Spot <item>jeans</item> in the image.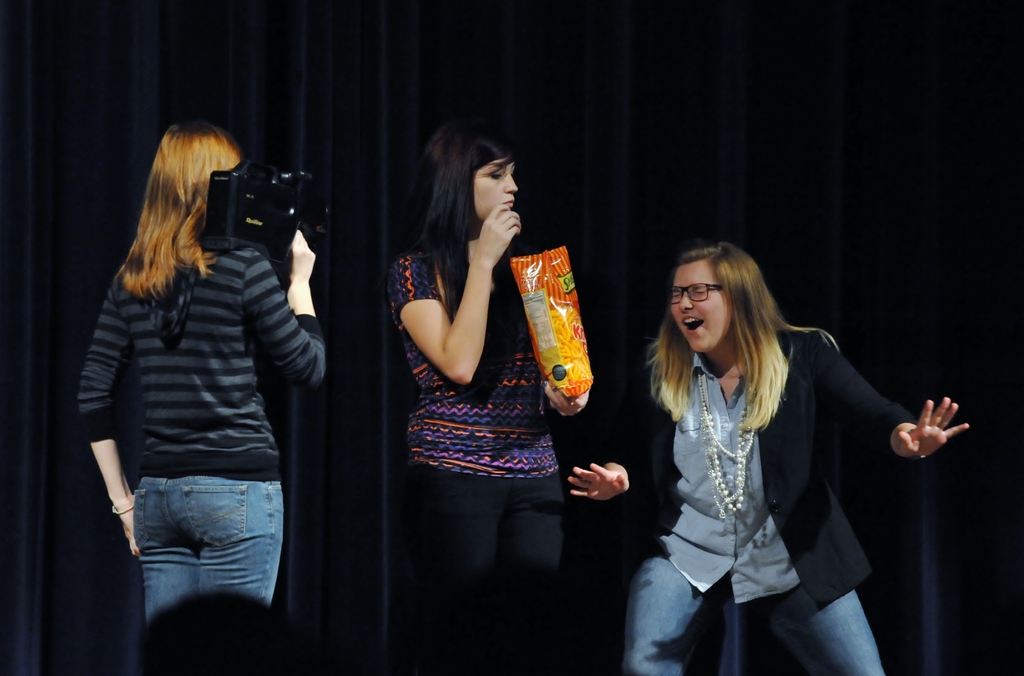
<item>jeans</item> found at {"x1": 628, "y1": 556, "x2": 884, "y2": 675}.
